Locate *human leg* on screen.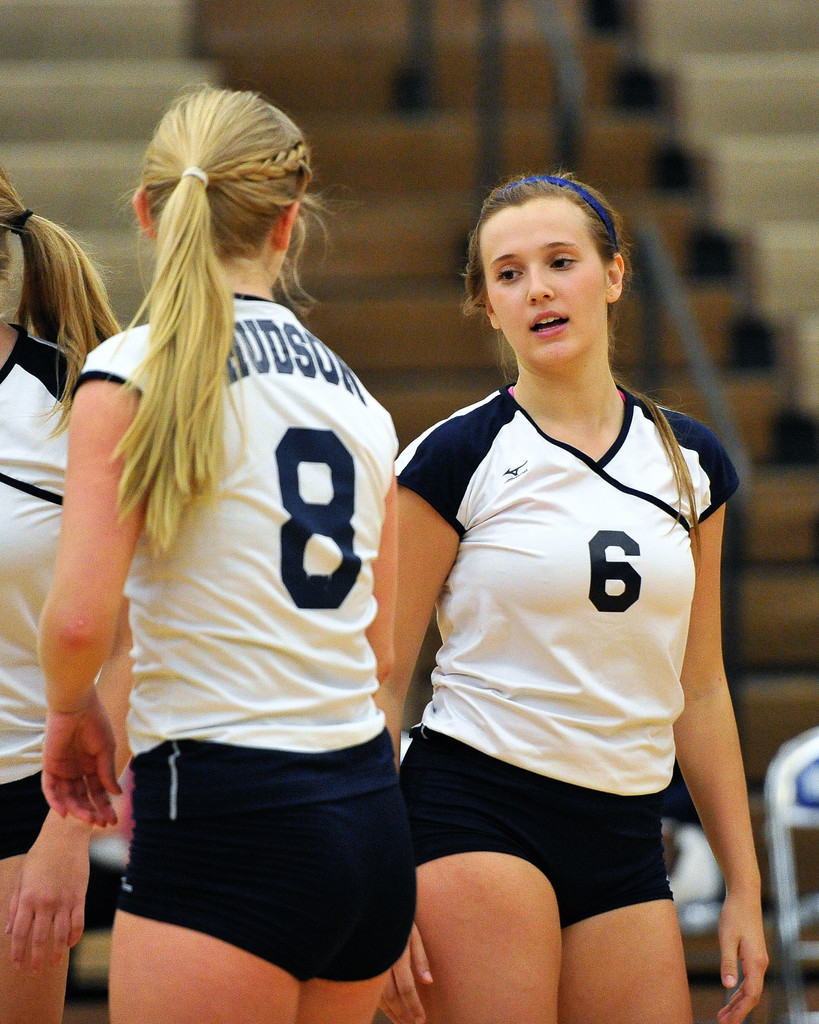
On screen at 0 803 73 1023.
